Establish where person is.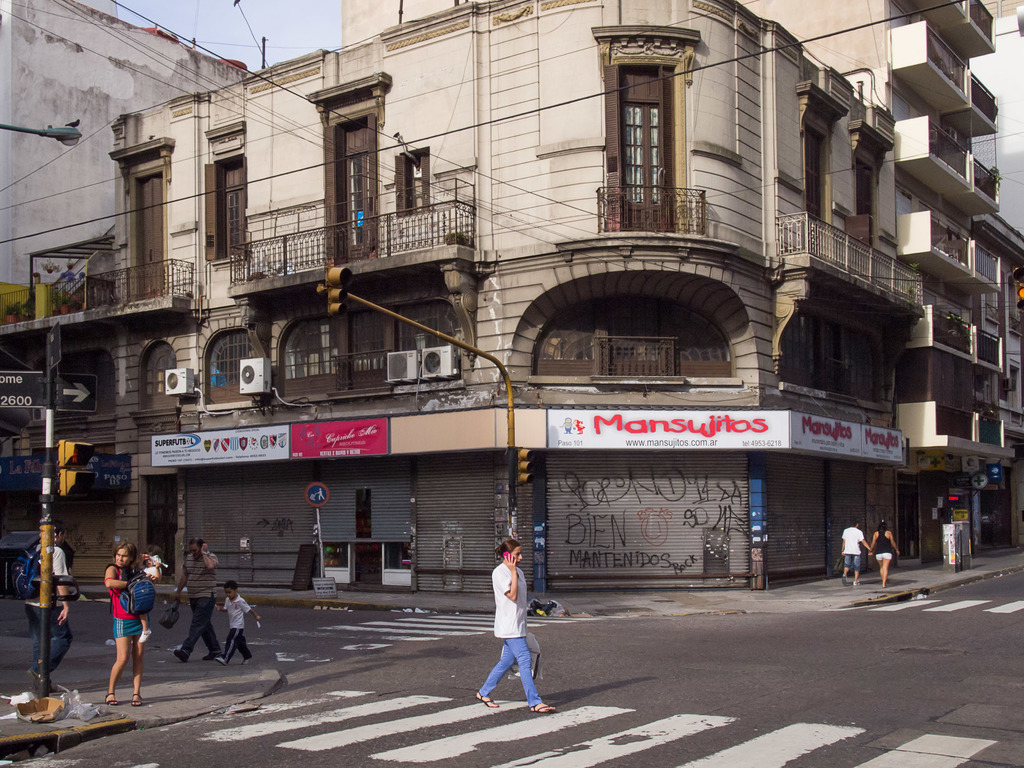
Established at rect(481, 541, 545, 720).
